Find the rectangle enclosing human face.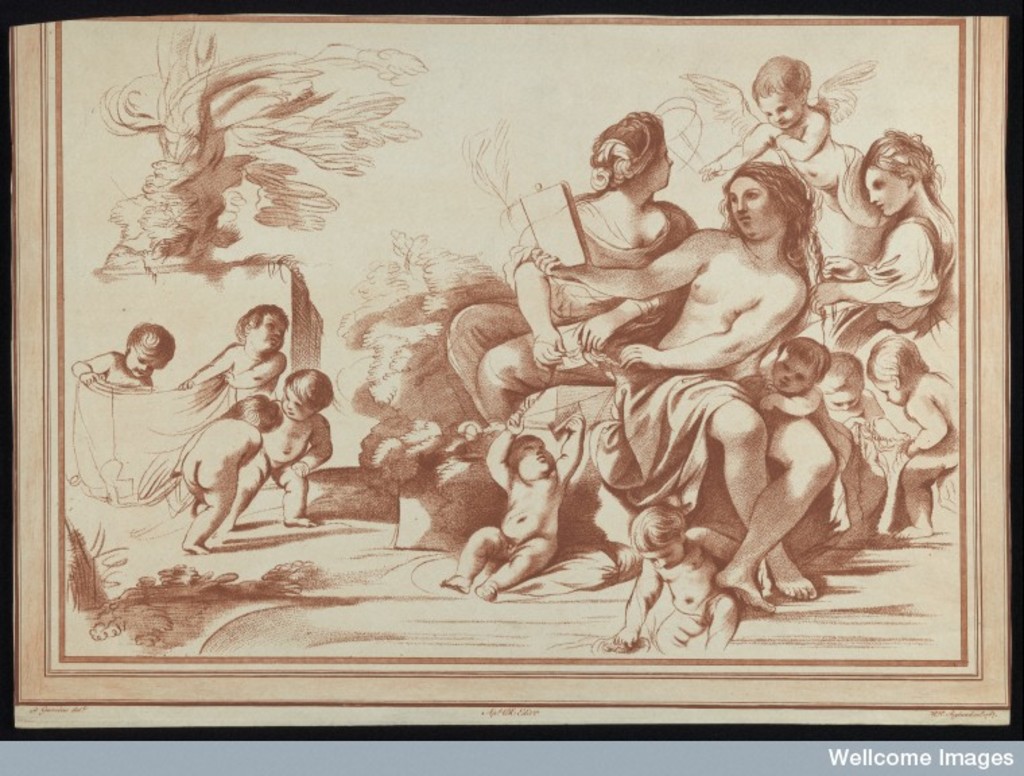
left=862, top=167, right=911, bottom=216.
